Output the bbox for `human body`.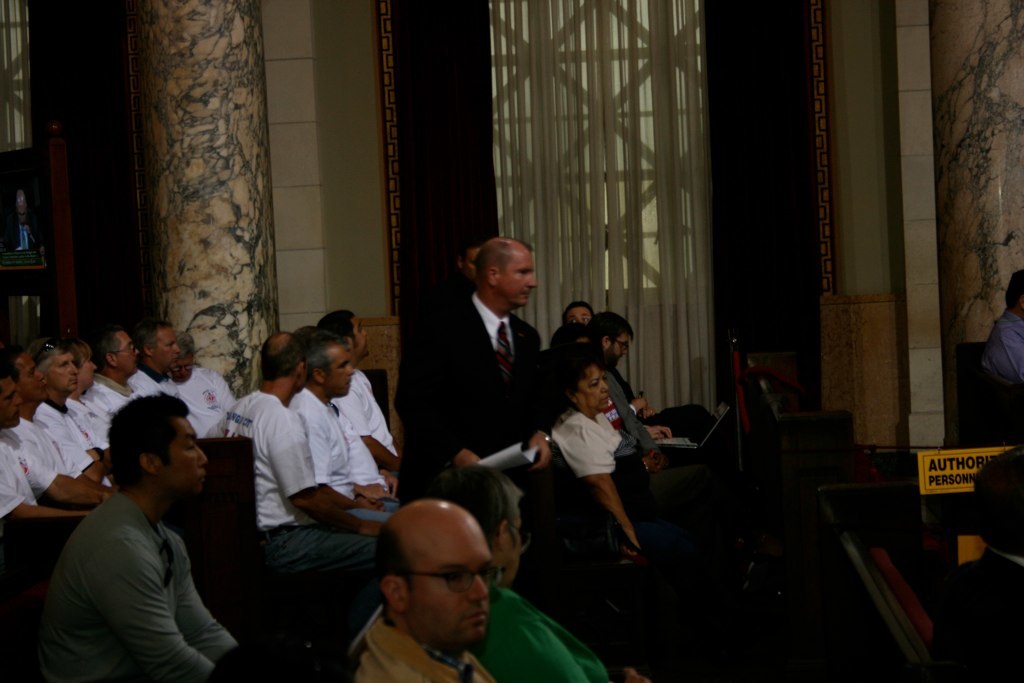
bbox=[160, 330, 239, 430].
